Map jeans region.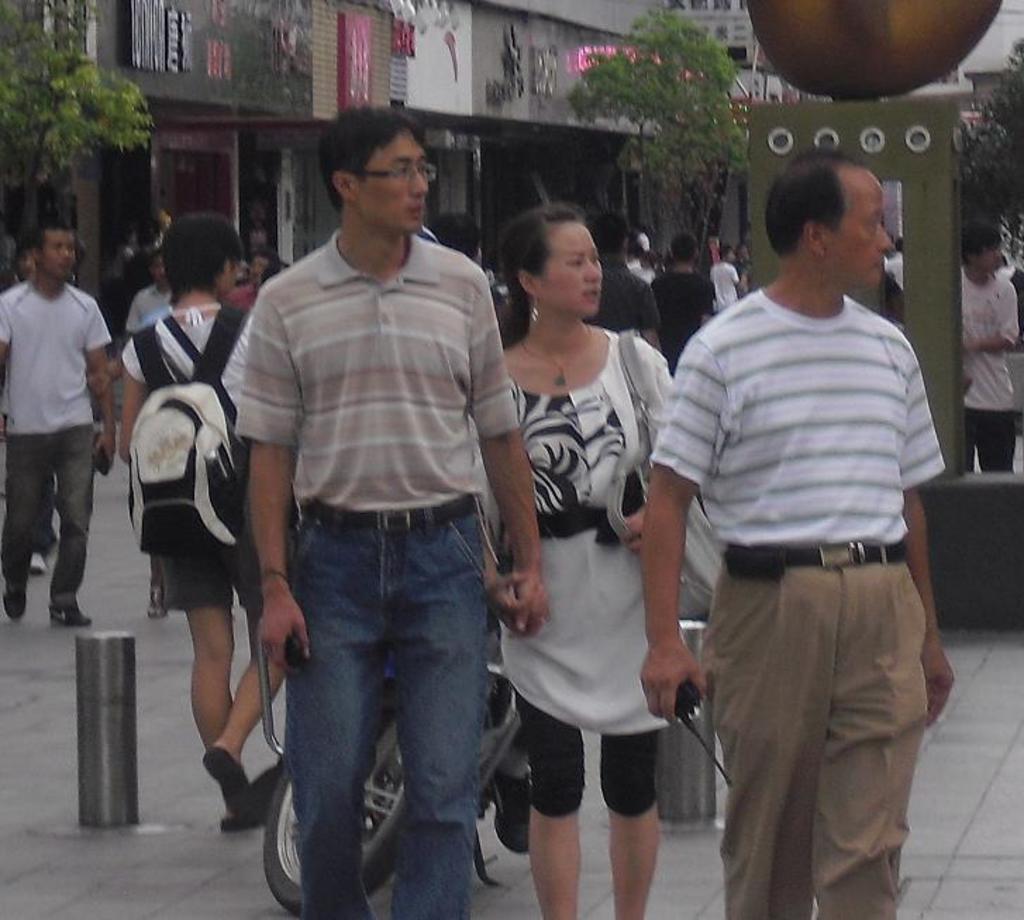
Mapped to 246, 486, 513, 919.
